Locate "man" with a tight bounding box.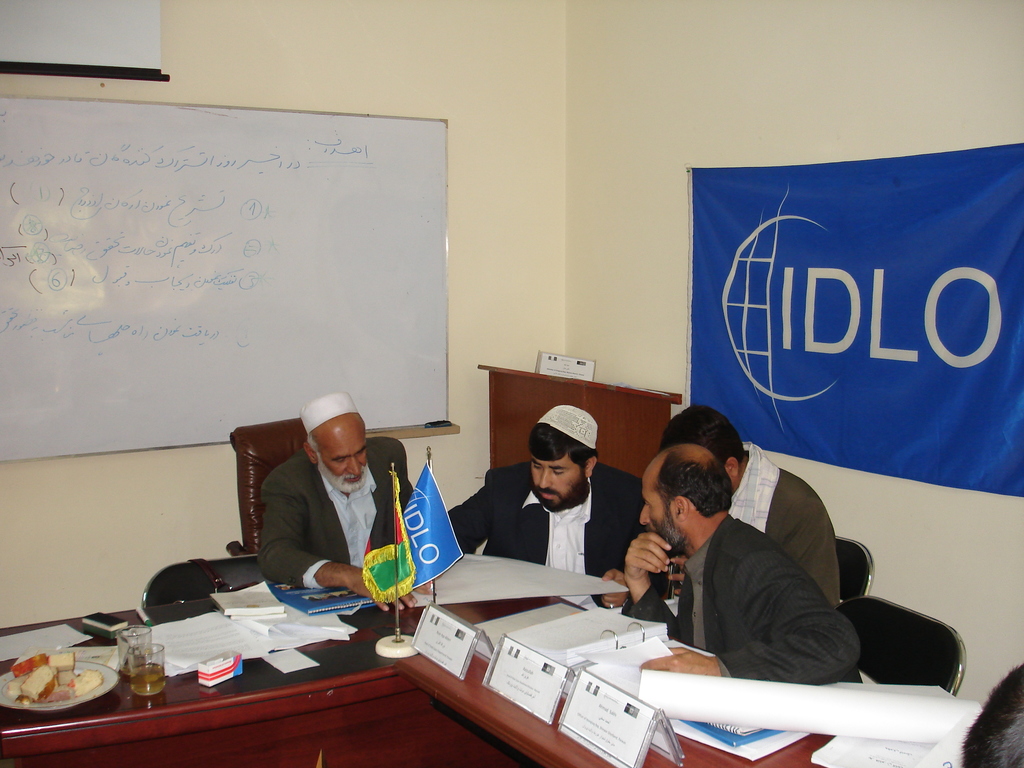
bbox=[445, 404, 650, 605].
